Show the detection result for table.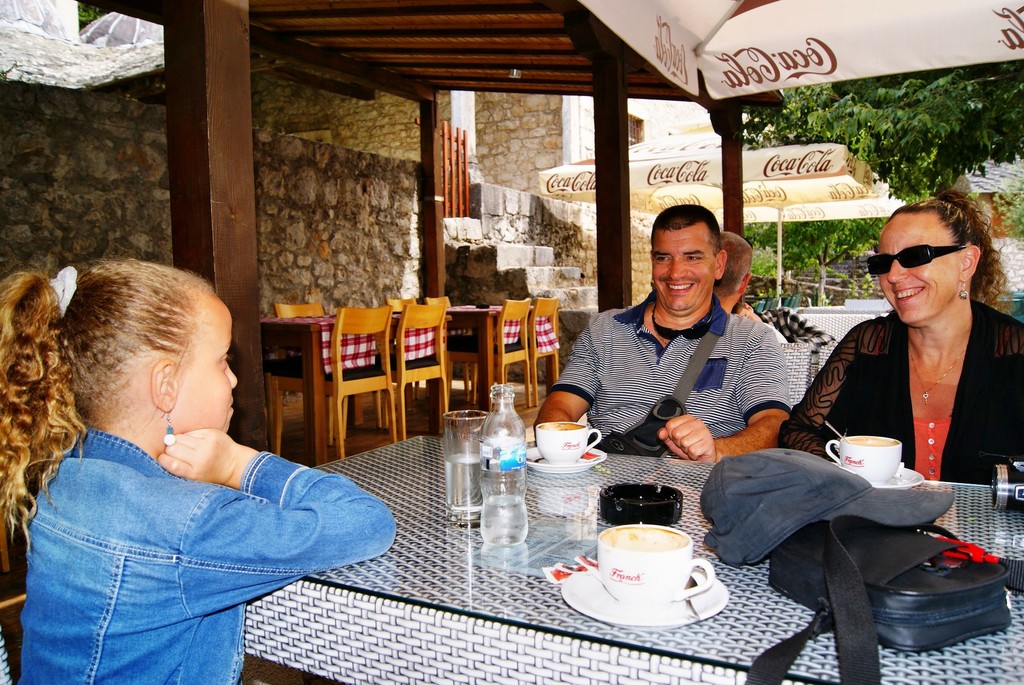
142,395,925,684.
